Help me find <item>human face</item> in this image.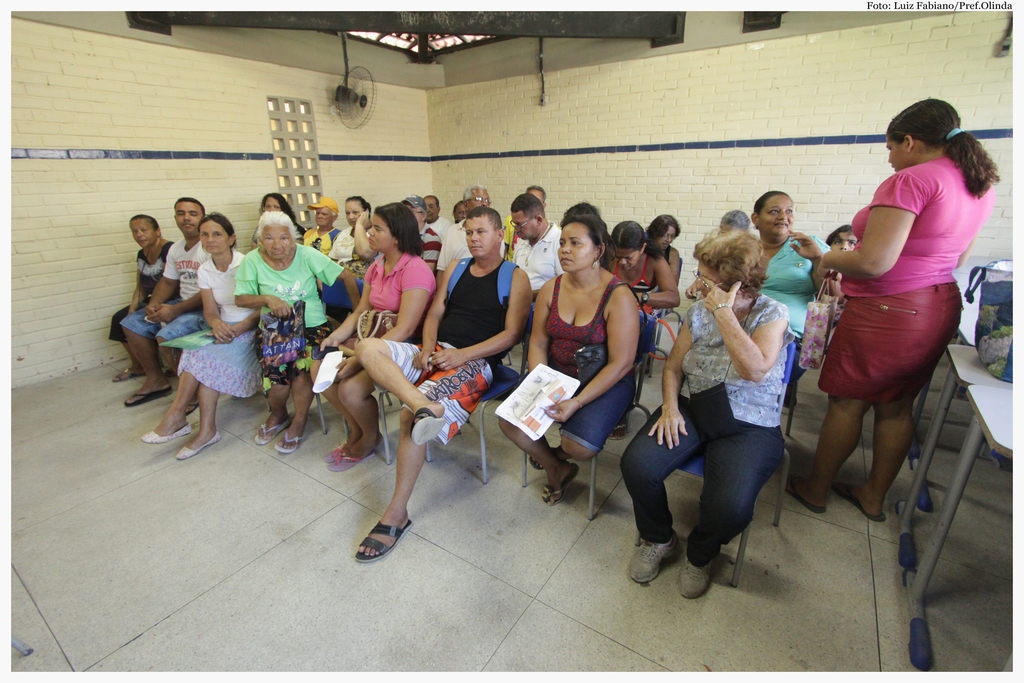
Found it: Rect(556, 223, 598, 273).
